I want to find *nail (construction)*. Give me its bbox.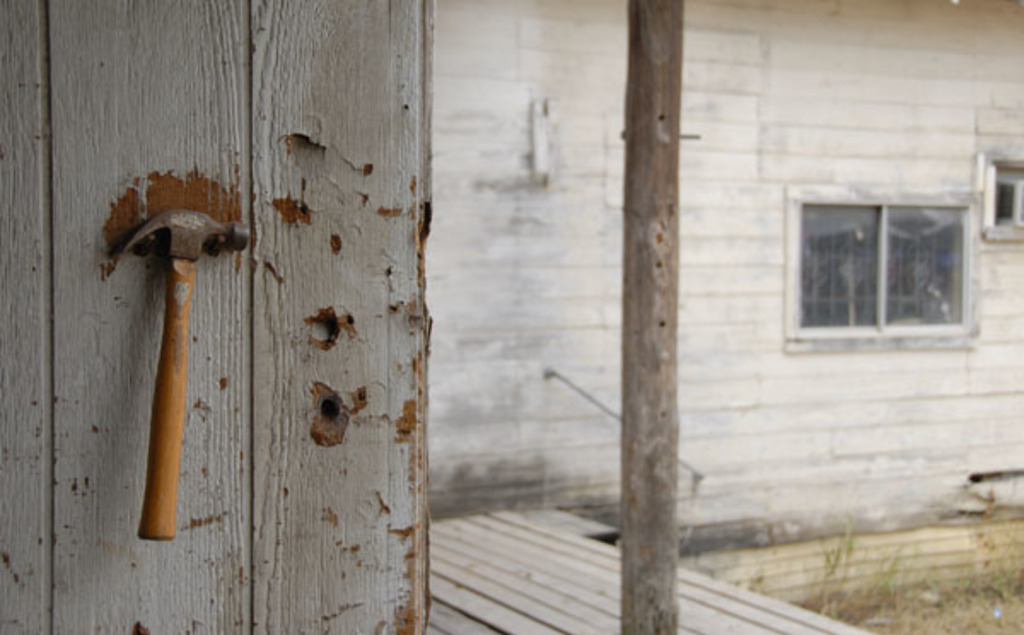
Rect(142, 237, 152, 256).
